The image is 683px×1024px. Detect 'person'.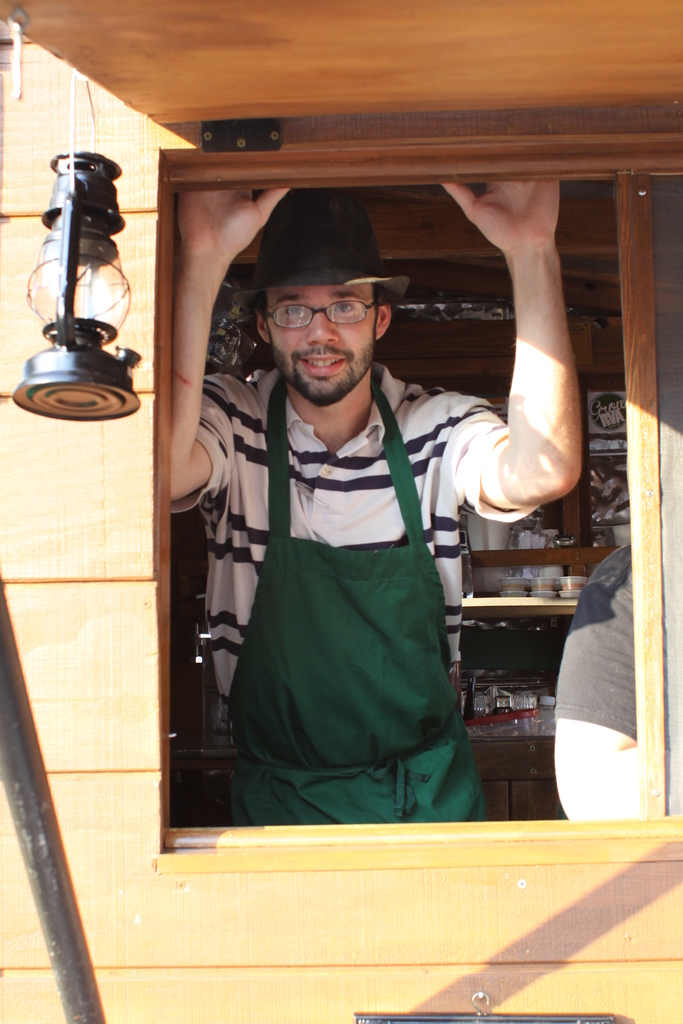
Detection: rect(188, 203, 512, 831).
